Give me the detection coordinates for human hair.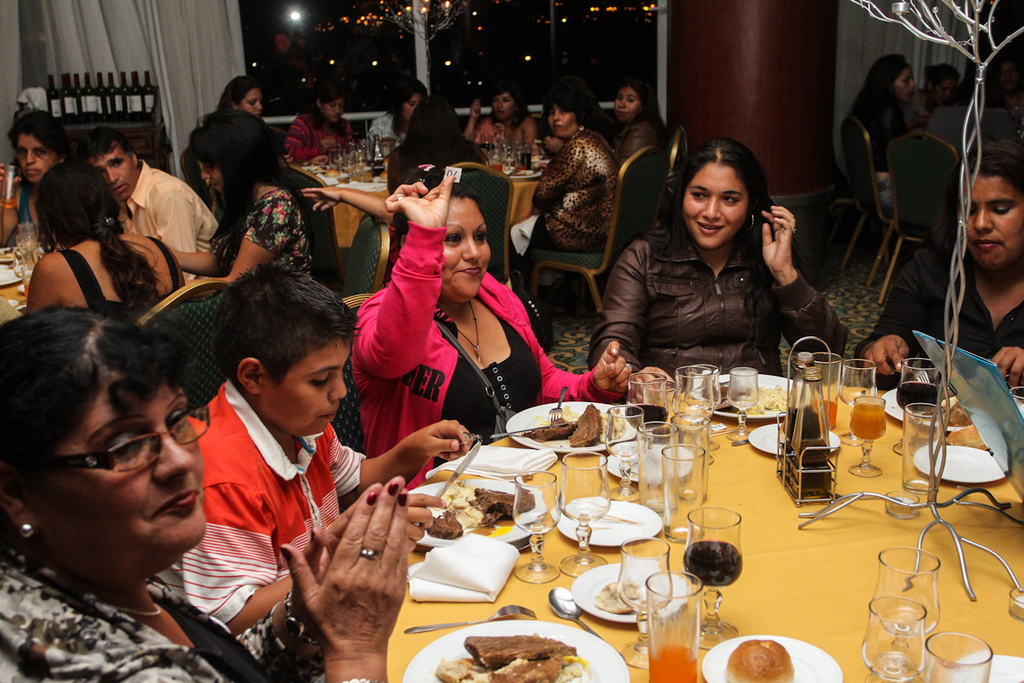
box=[215, 79, 268, 109].
